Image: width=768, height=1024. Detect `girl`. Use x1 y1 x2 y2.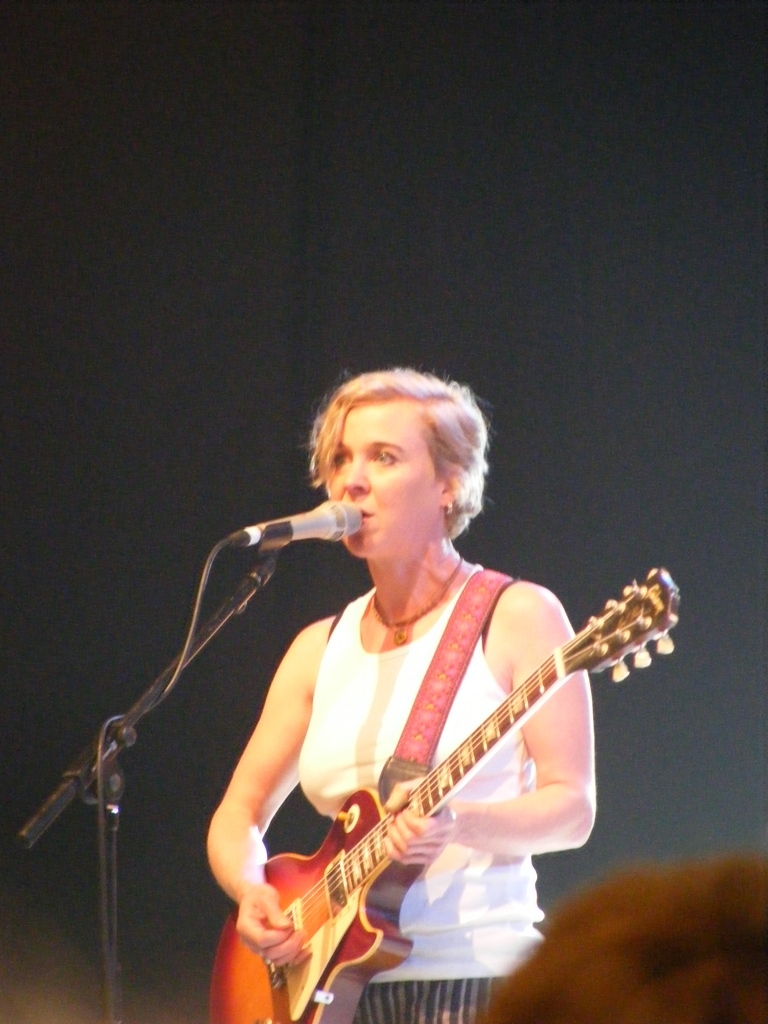
205 364 596 1023.
